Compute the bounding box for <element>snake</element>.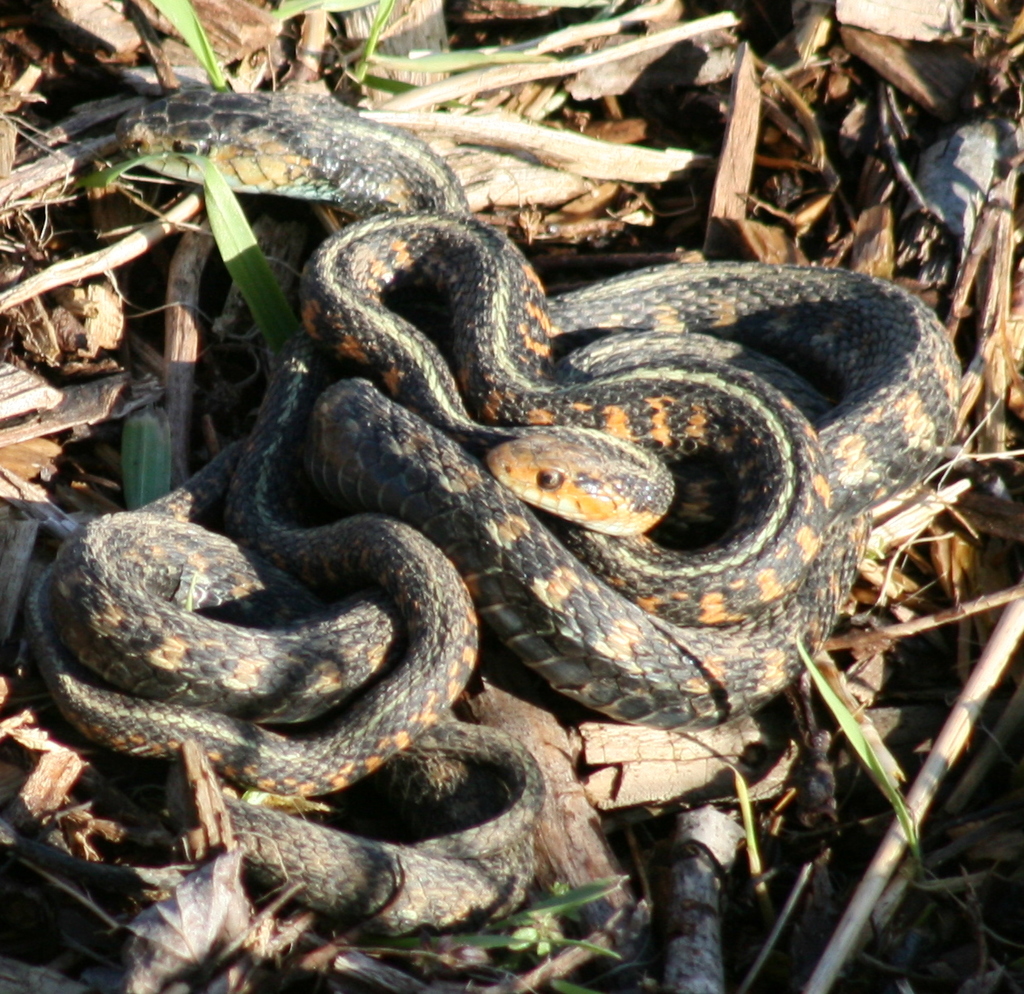
box=[16, 85, 958, 938].
